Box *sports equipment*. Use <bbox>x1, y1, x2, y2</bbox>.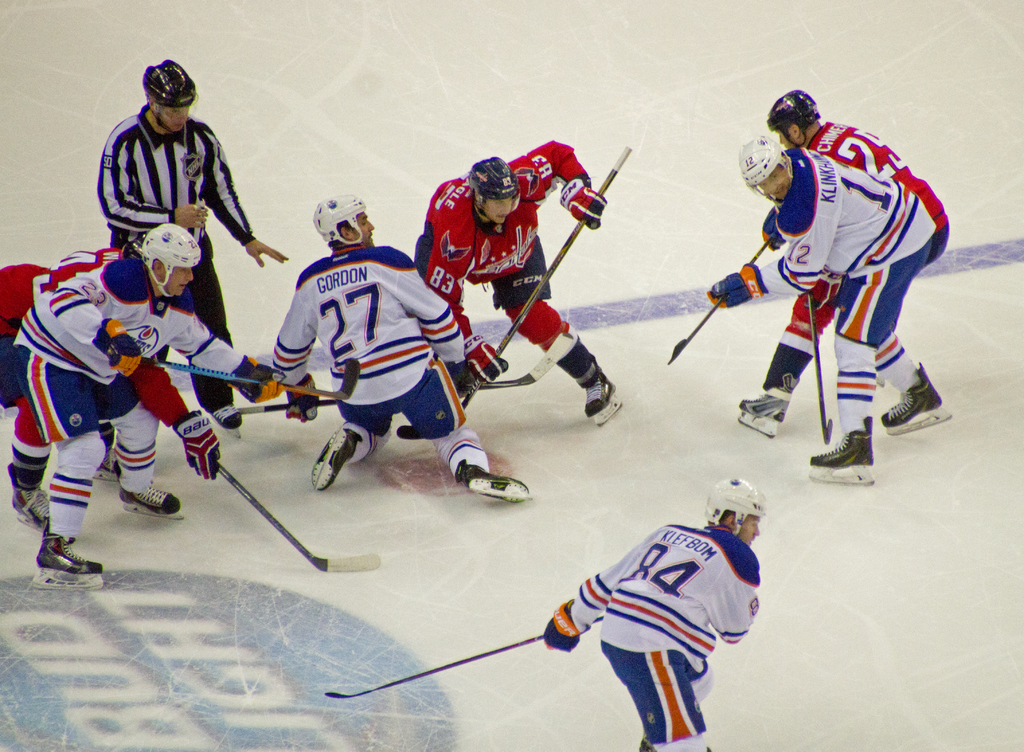
<bbox>463, 334, 510, 385</bbox>.
